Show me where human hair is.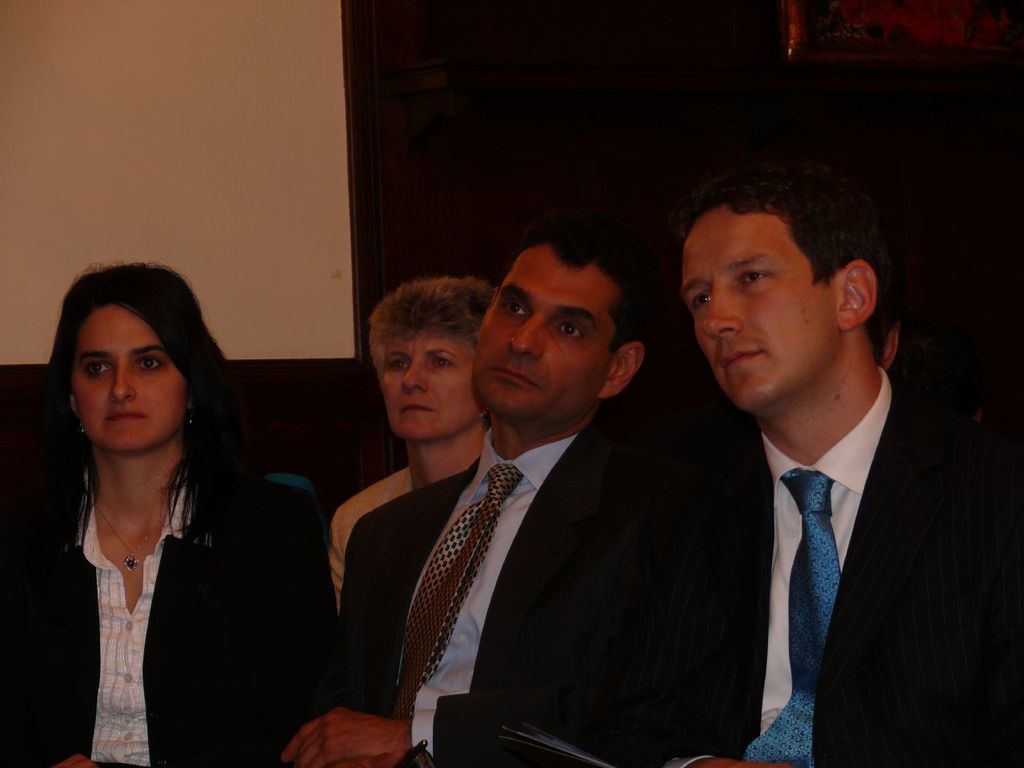
human hair is at BBox(525, 218, 653, 365).
